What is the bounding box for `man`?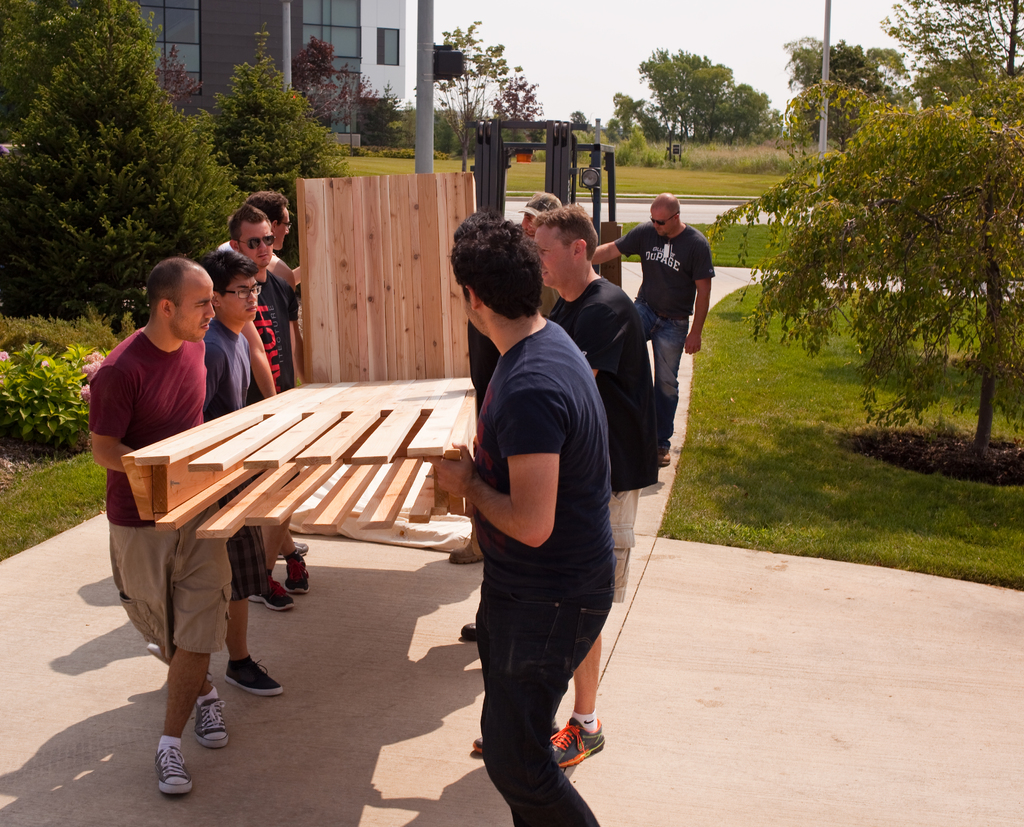
x1=213, y1=195, x2=314, y2=613.
